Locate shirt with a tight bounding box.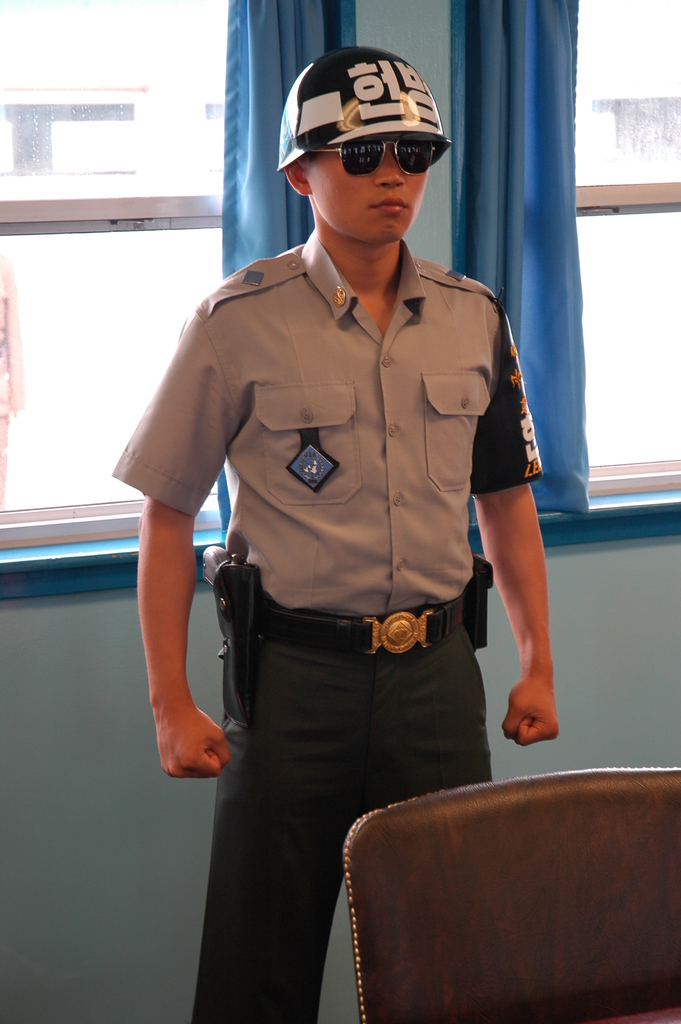
rect(117, 228, 549, 620).
